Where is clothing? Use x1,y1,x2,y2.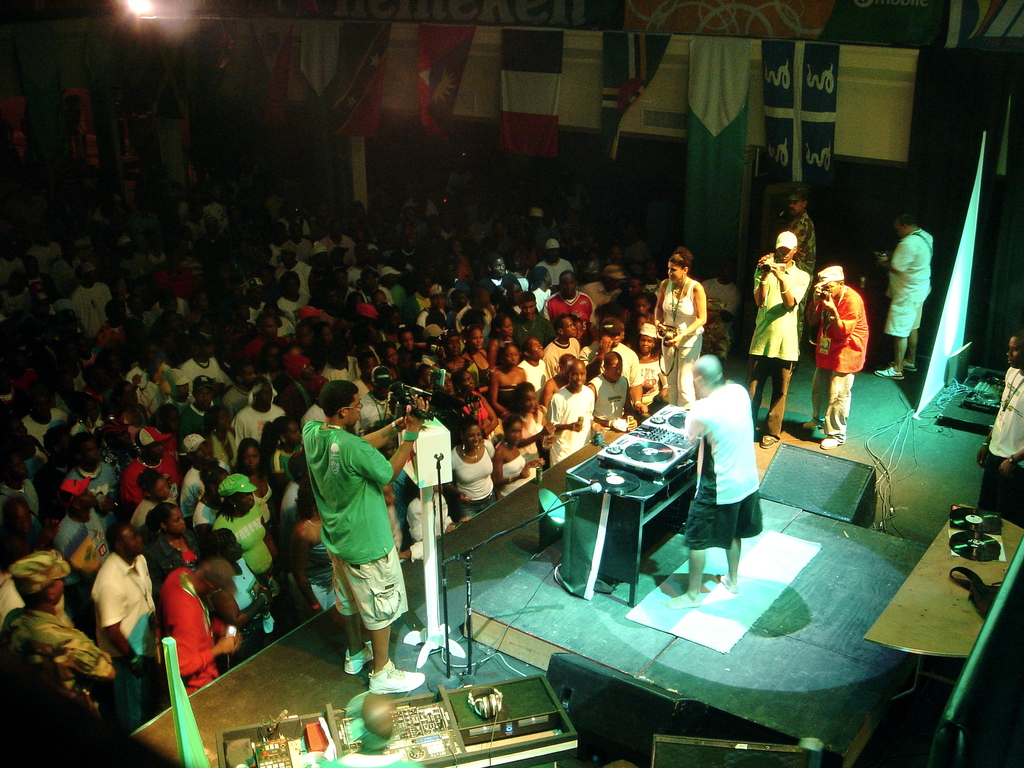
300,422,397,564.
